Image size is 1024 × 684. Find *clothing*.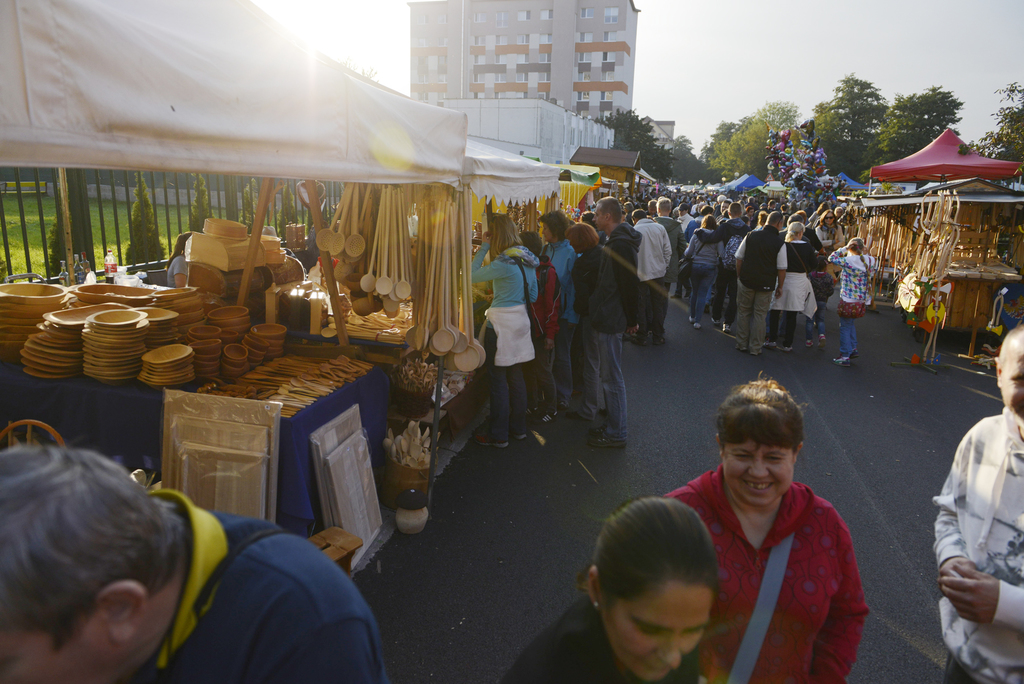
<region>466, 246, 536, 440</region>.
